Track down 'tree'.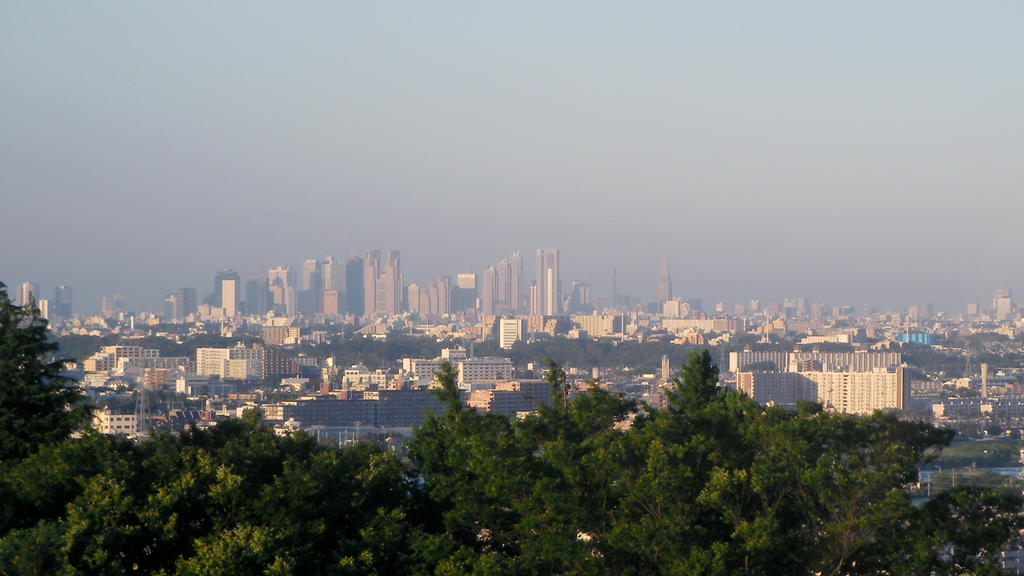
Tracked to 429/349/467/418.
